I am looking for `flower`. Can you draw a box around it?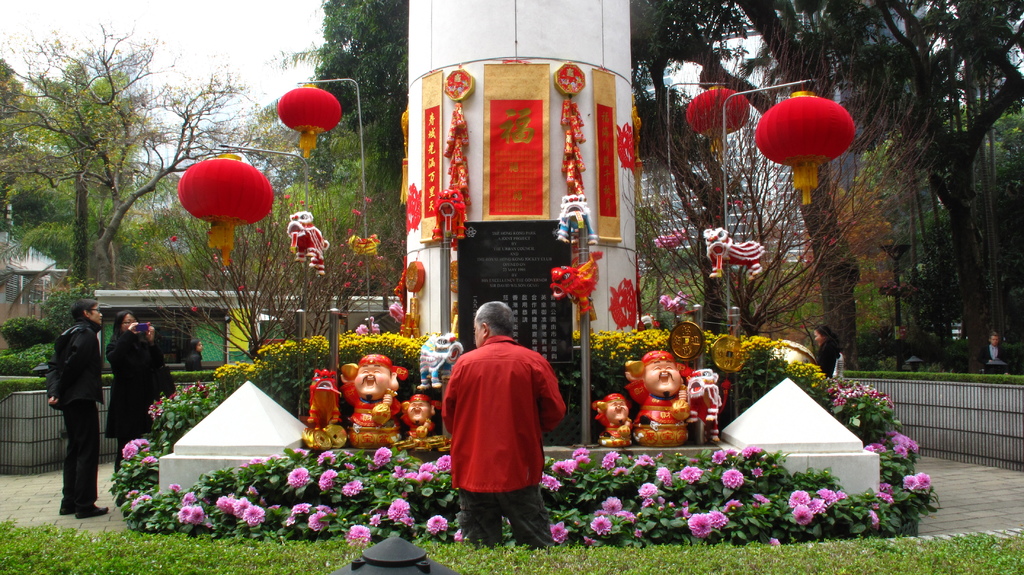
Sure, the bounding box is 875 491 895 504.
